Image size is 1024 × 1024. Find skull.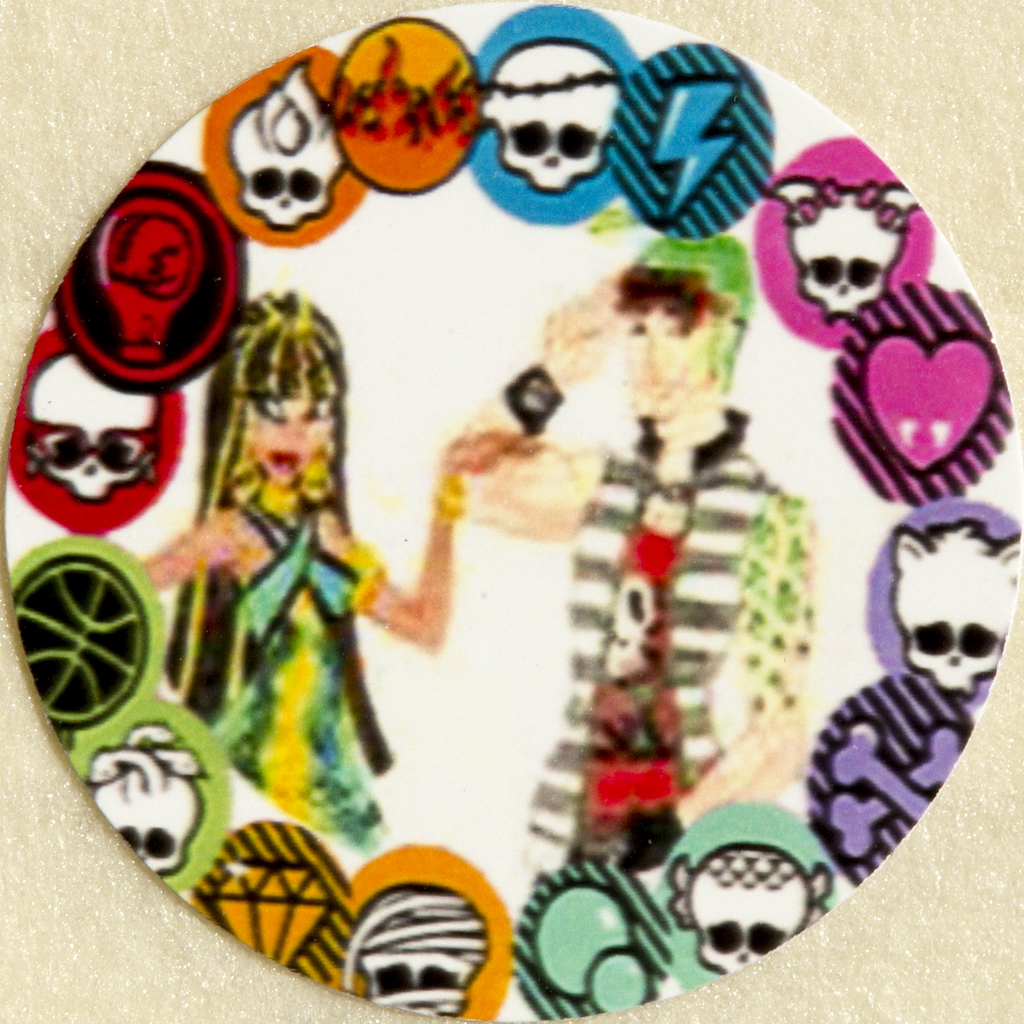
[686, 840, 815, 973].
